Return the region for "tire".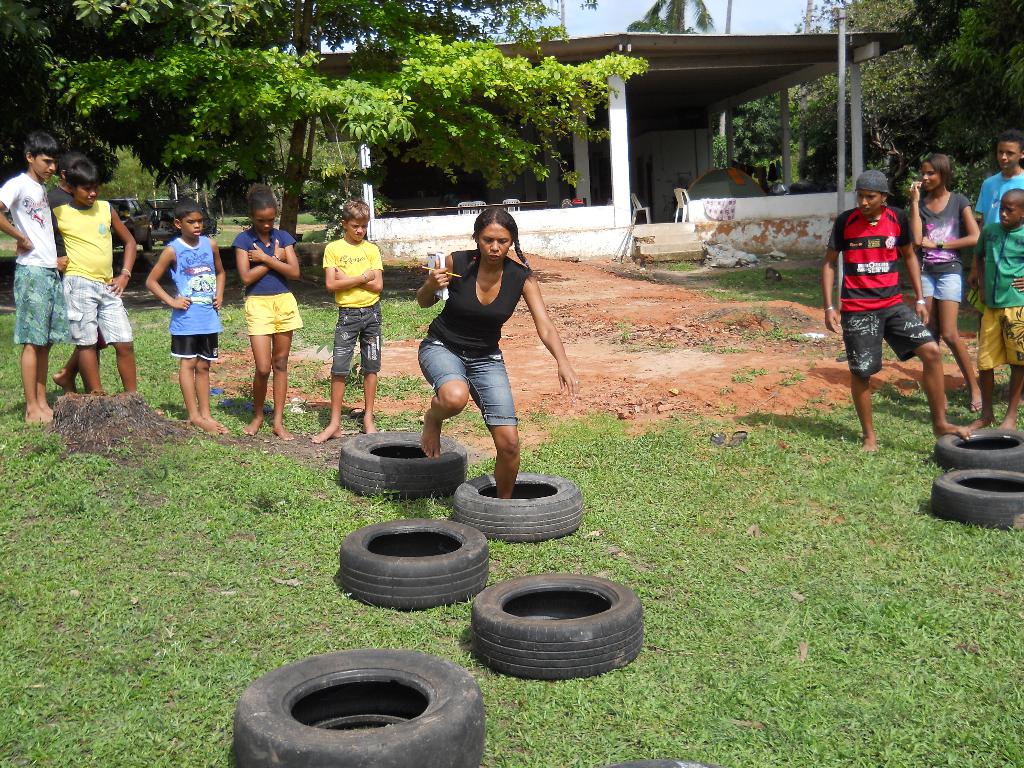
340, 428, 467, 495.
